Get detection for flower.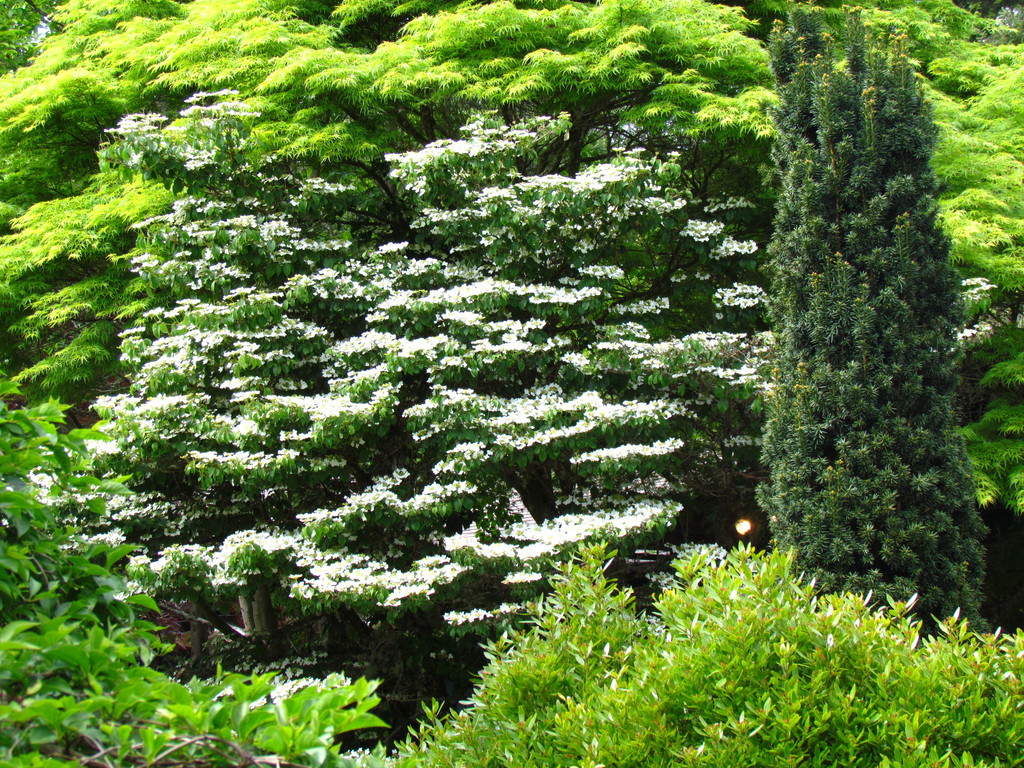
Detection: (745,244,757,253).
